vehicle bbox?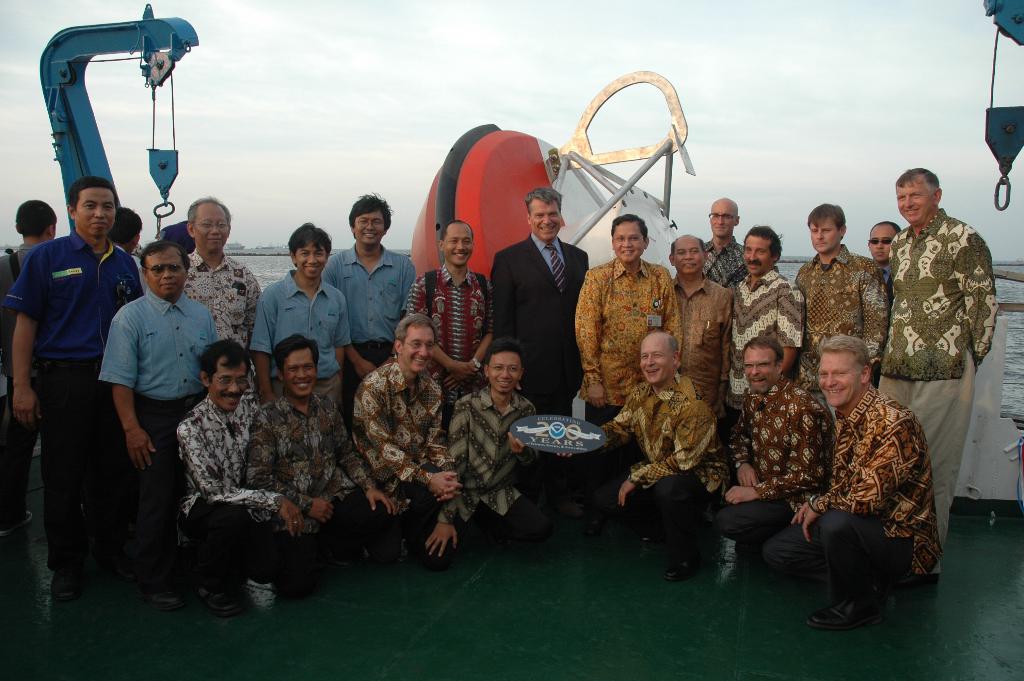
{"left": 404, "top": 56, "right": 701, "bottom": 487}
